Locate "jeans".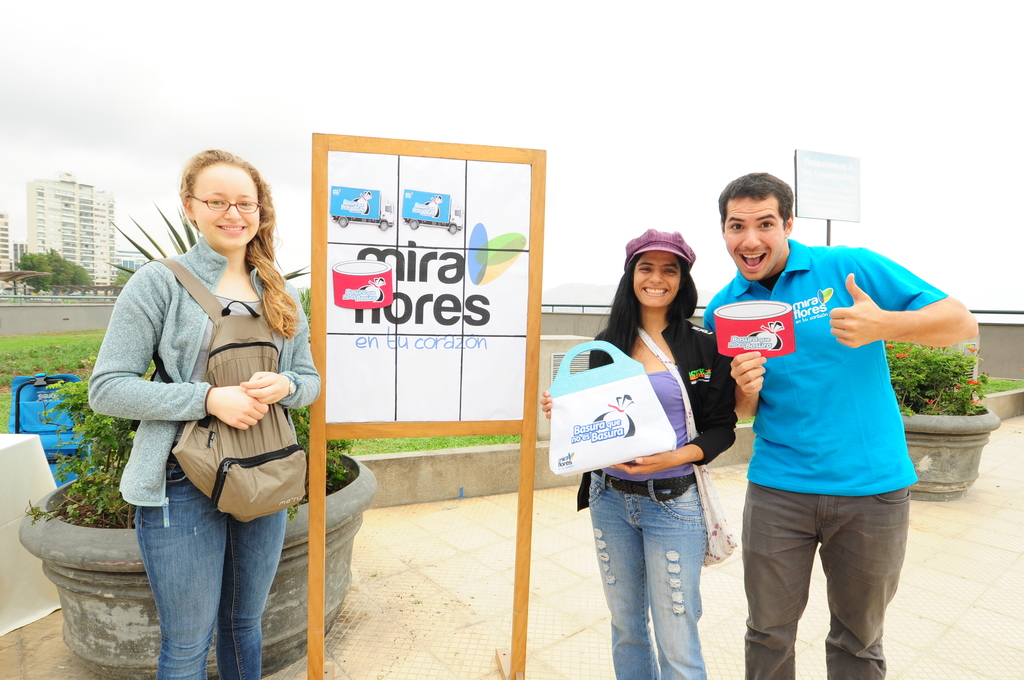
Bounding box: 135:462:290:679.
